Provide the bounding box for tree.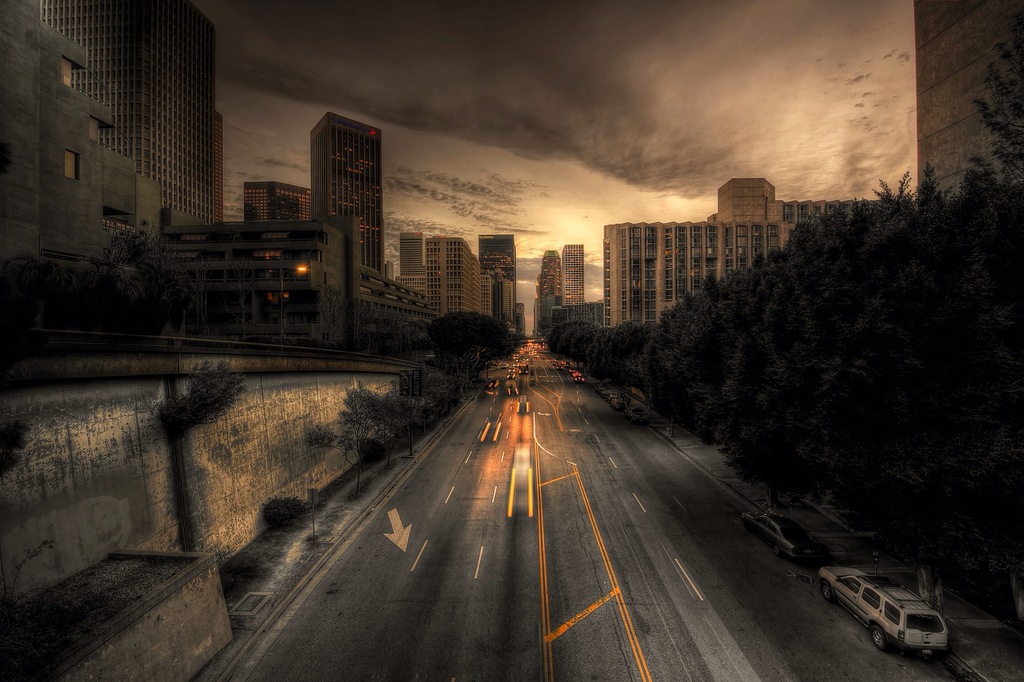
bbox=[423, 310, 516, 376].
